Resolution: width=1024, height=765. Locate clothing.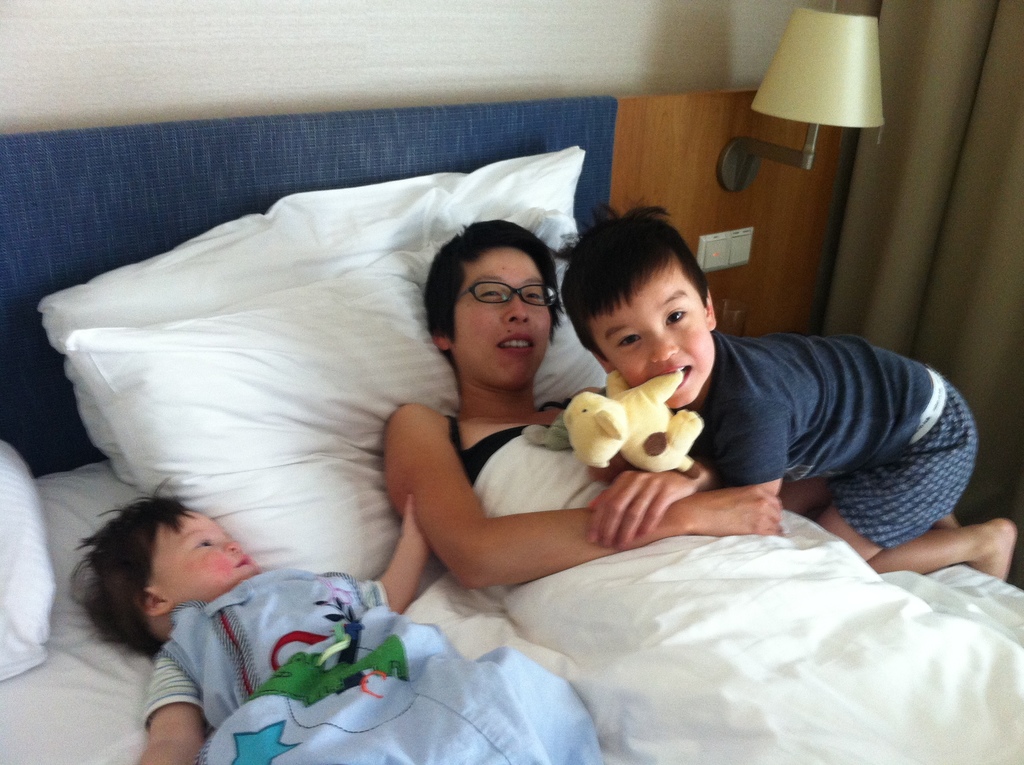
box(442, 399, 1023, 764).
